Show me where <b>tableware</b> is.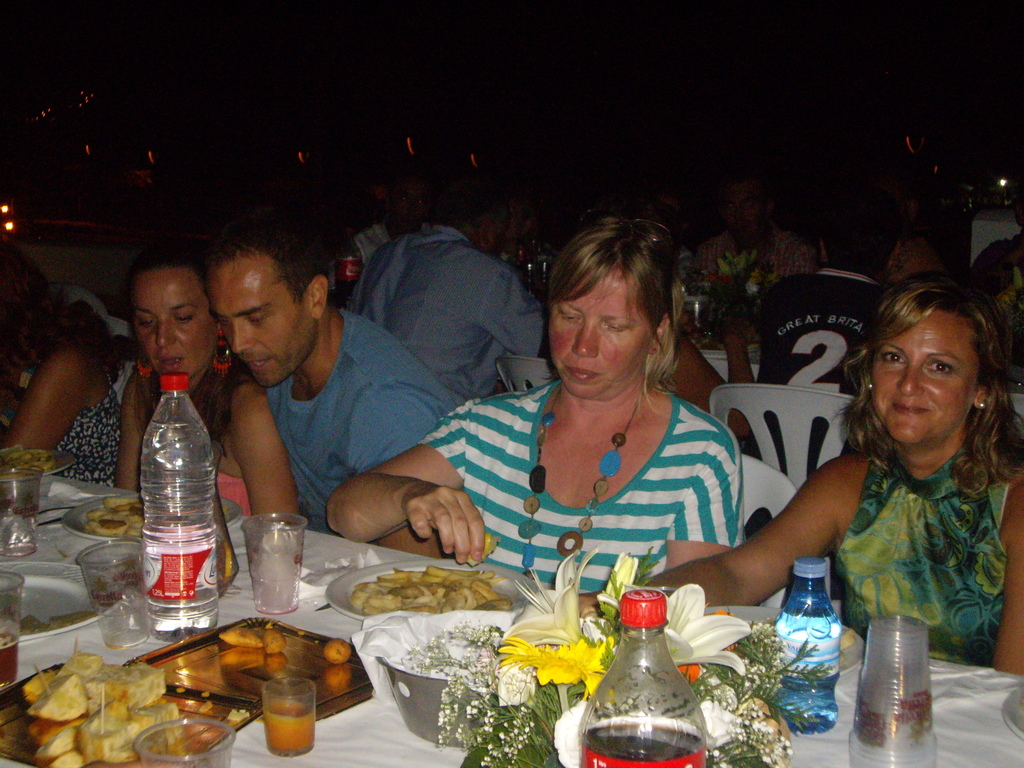
<b>tableware</b> is at locate(701, 604, 863, 675).
